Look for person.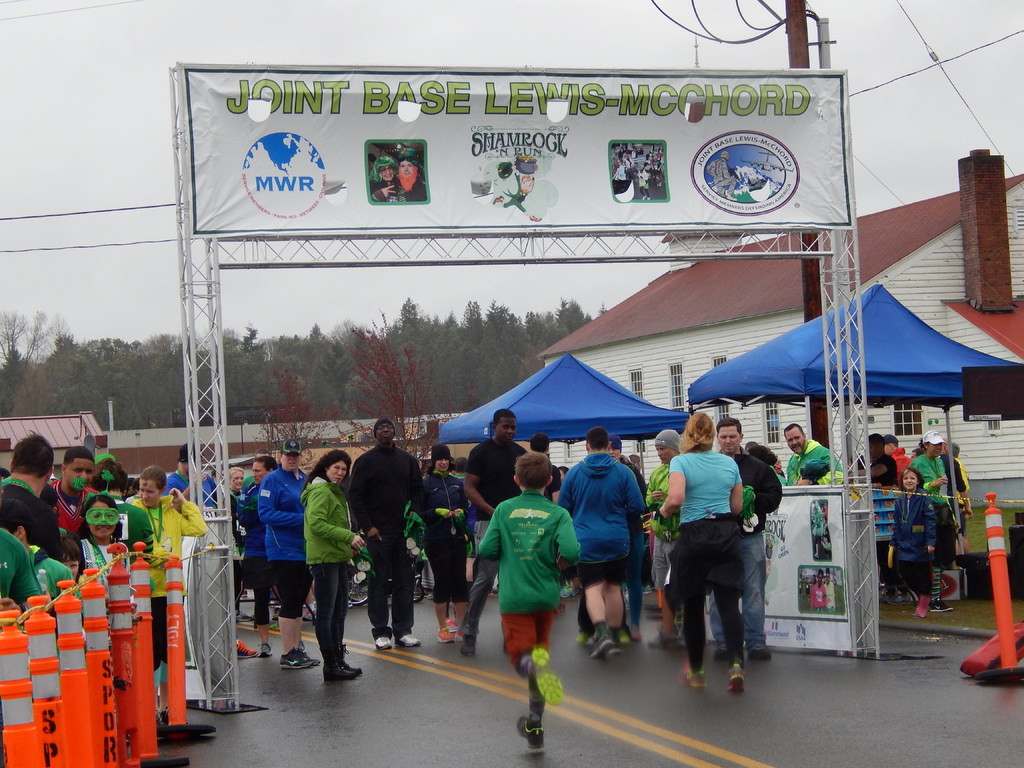
Found: detection(886, 429, 915, 492).
